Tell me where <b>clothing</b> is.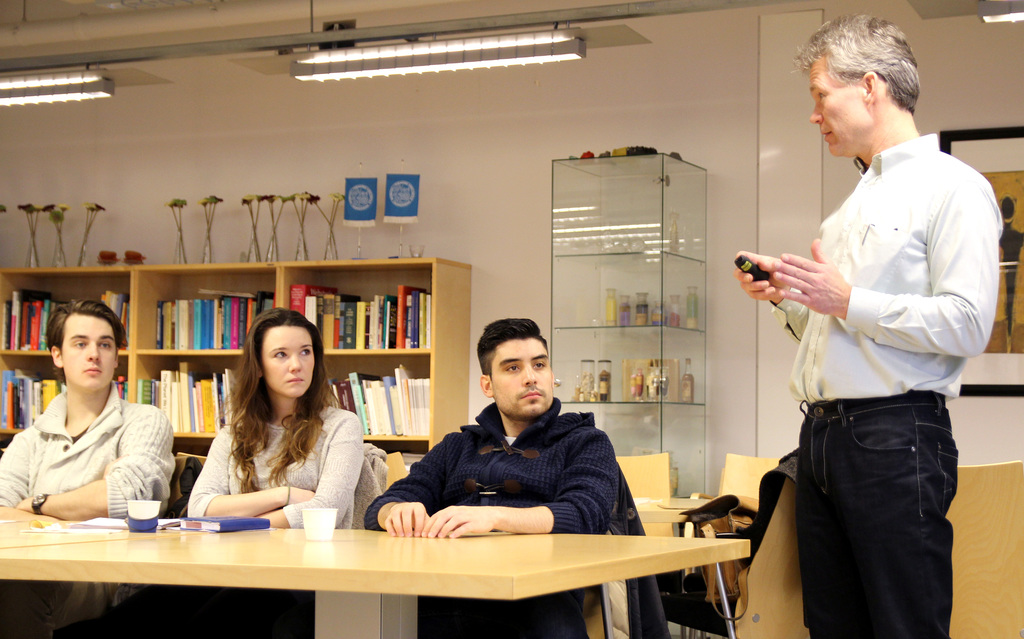
<b>clothing</b> is at [left=360, top=391, right=671, bottom=638].
